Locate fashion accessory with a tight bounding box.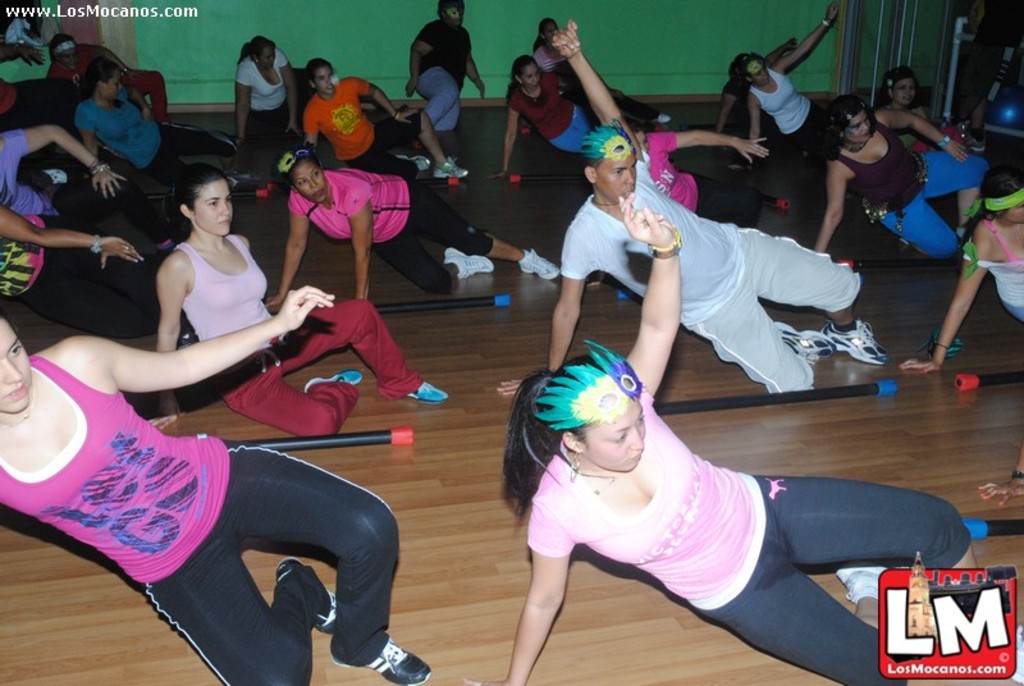
772, 320, 835, 362.
